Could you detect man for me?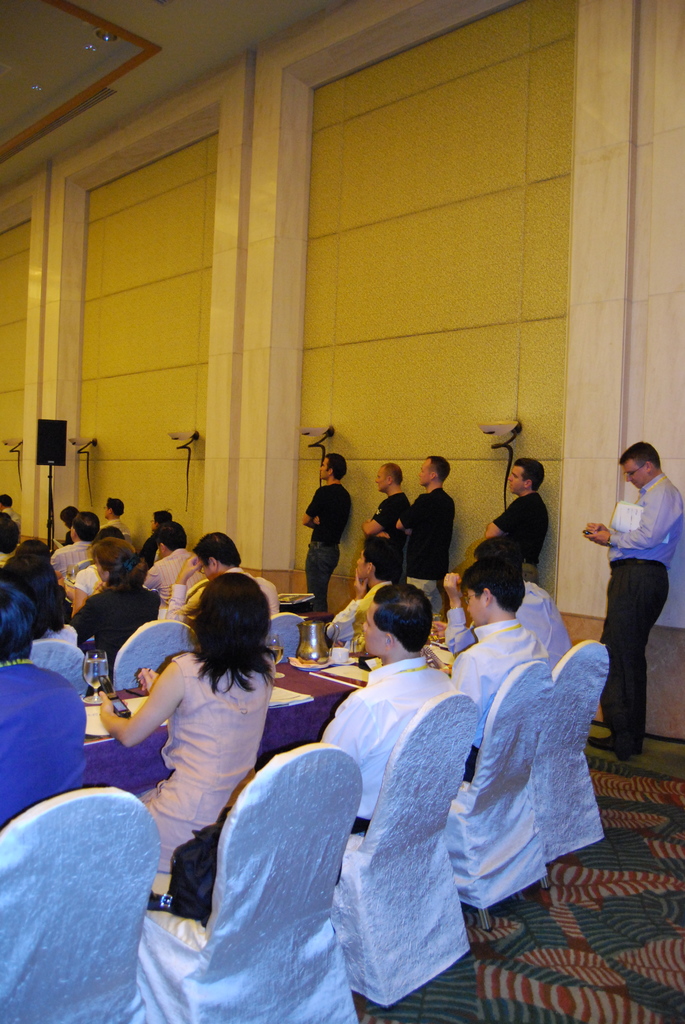
Detection result: {"left": 454, "top": 561, "right": 553, "bottom": 787}.
